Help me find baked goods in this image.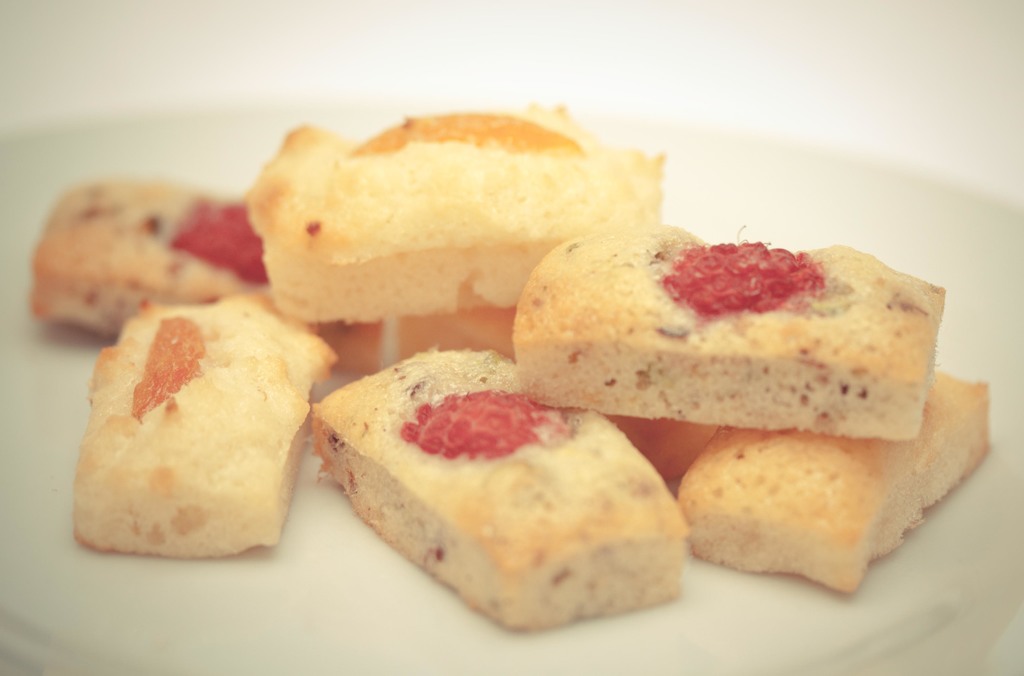
Found it: locate(328, 305, 719, 483).
